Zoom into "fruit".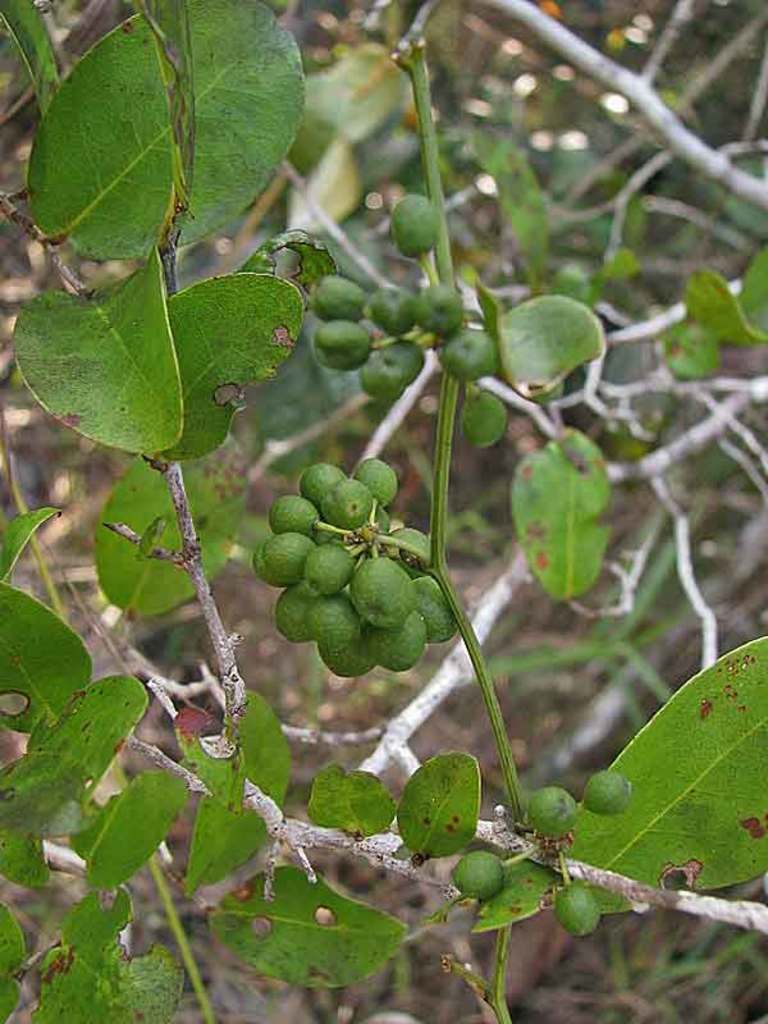
Zoom target: (x1=580, y1=771, x2=635, y2=815).
